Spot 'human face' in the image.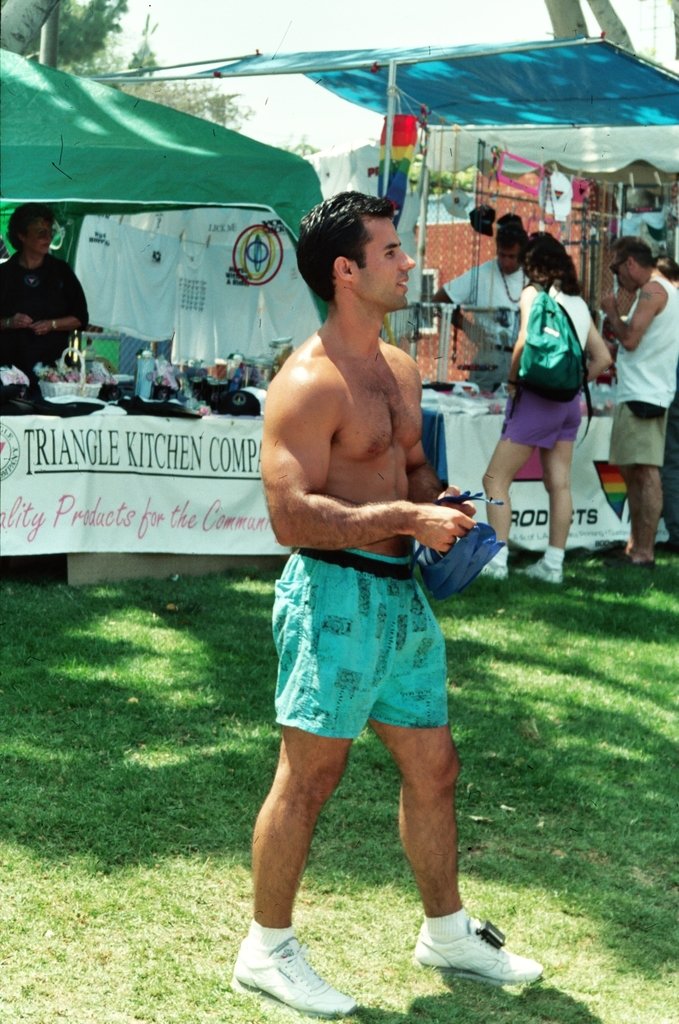
'human face' found at (x1=495, y1=247, x2=517, y2=274).
